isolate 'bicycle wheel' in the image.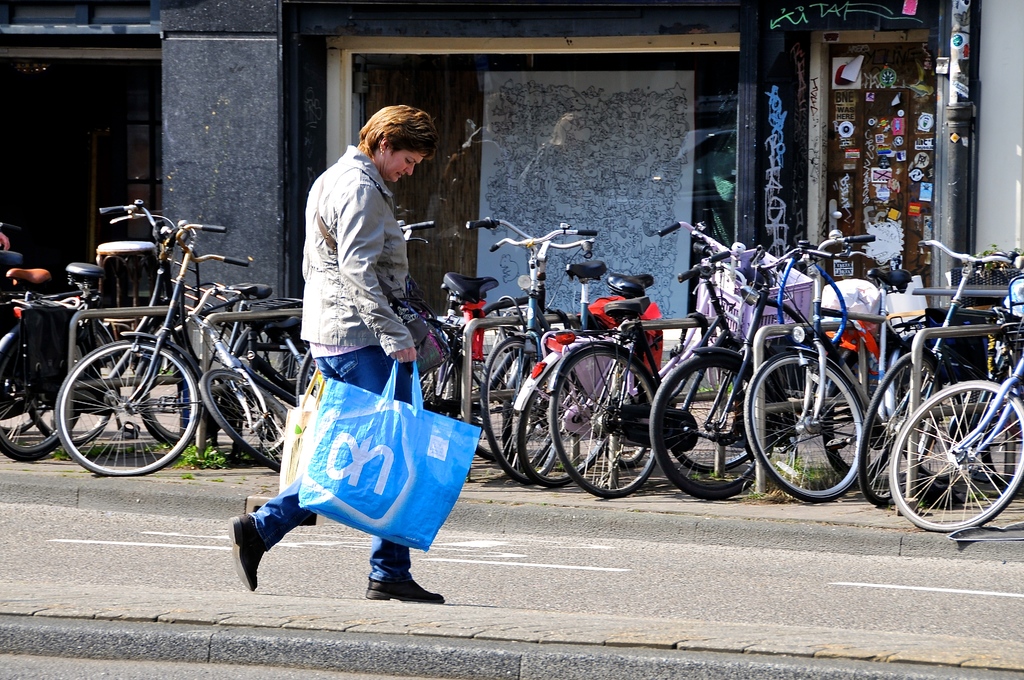
Isolated region: [left=746, top=349, right=862, bottom=502].
